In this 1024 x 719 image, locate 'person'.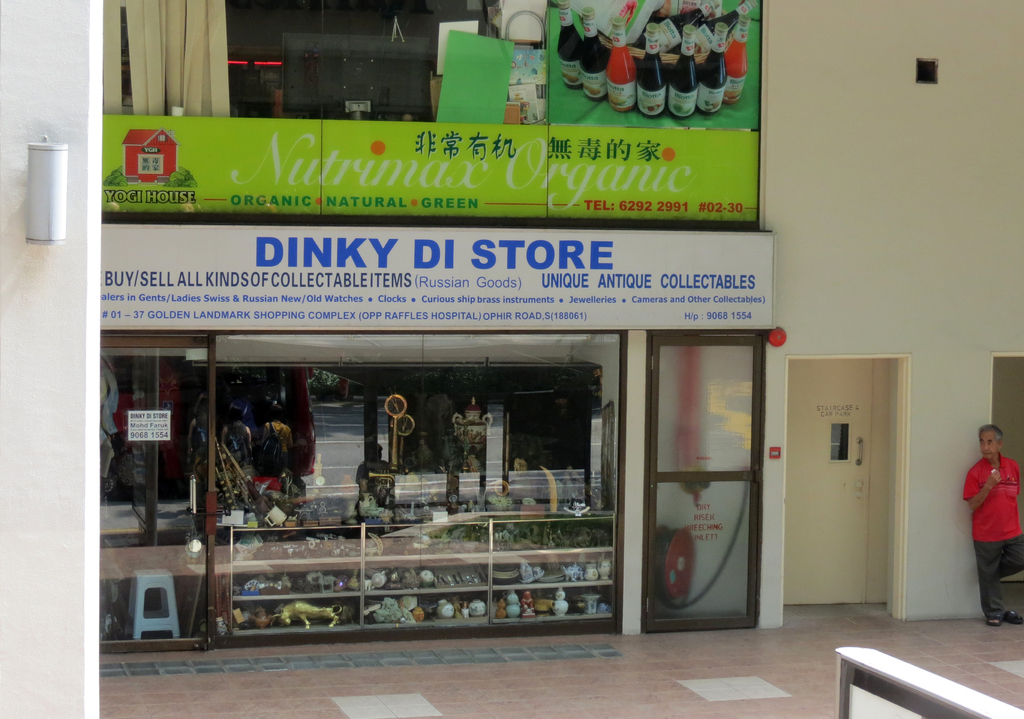
Bounding box: bbox=(356, 445, 390, 514).
